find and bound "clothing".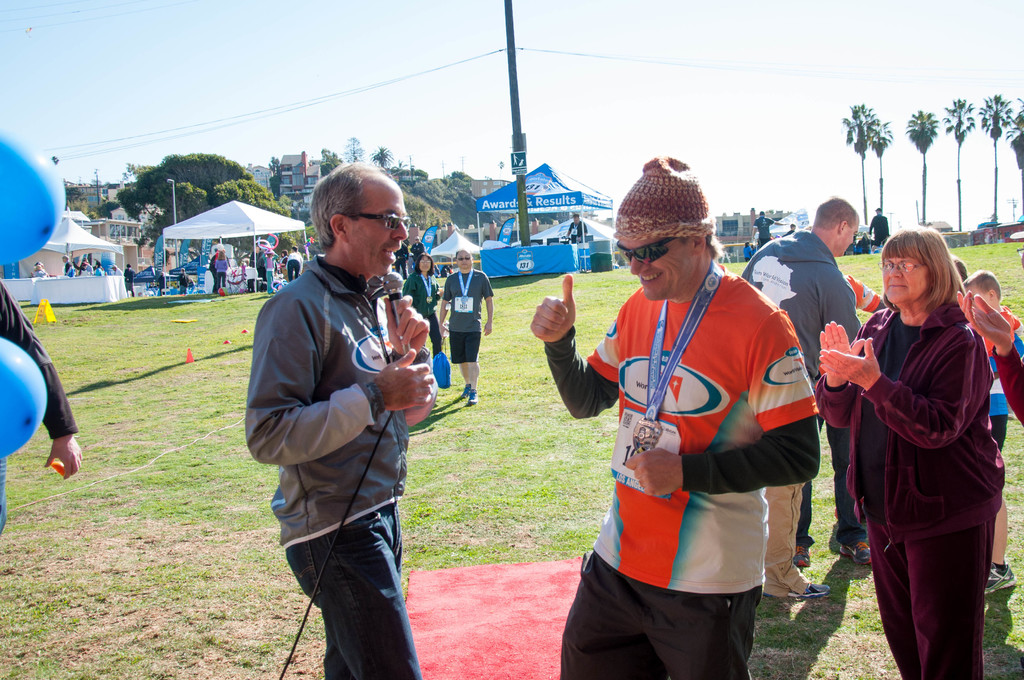
Bound: bbox=(68, 268, 75, 276).
